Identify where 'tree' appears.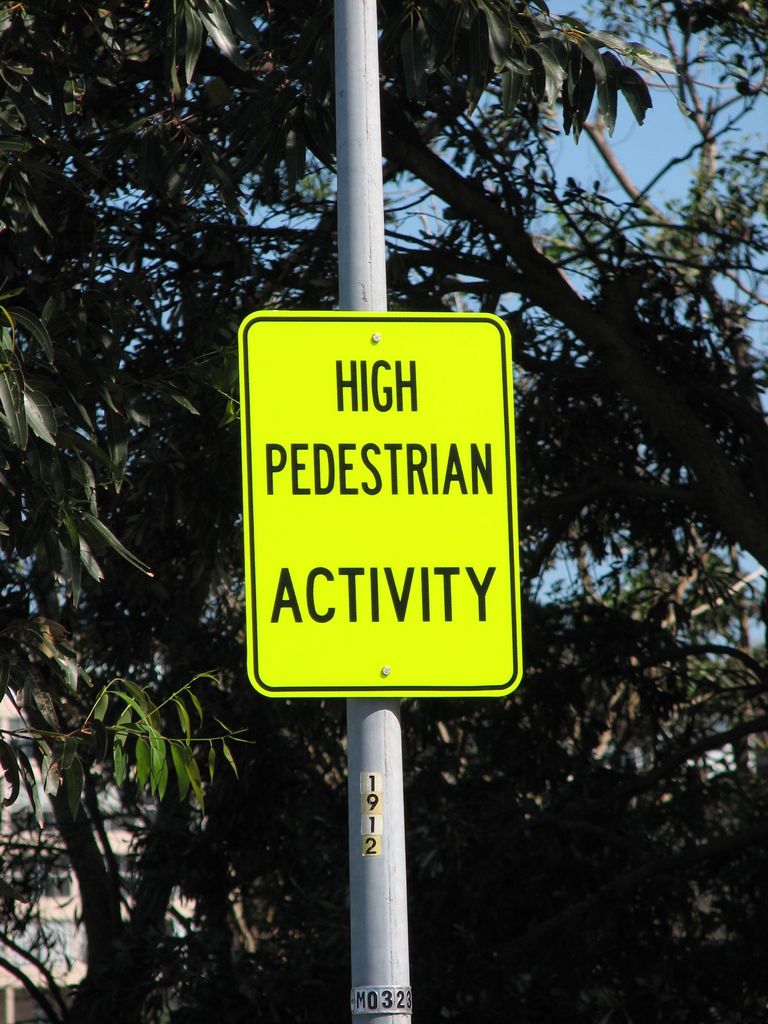
Appears at [0, 0, 767, 1023].
